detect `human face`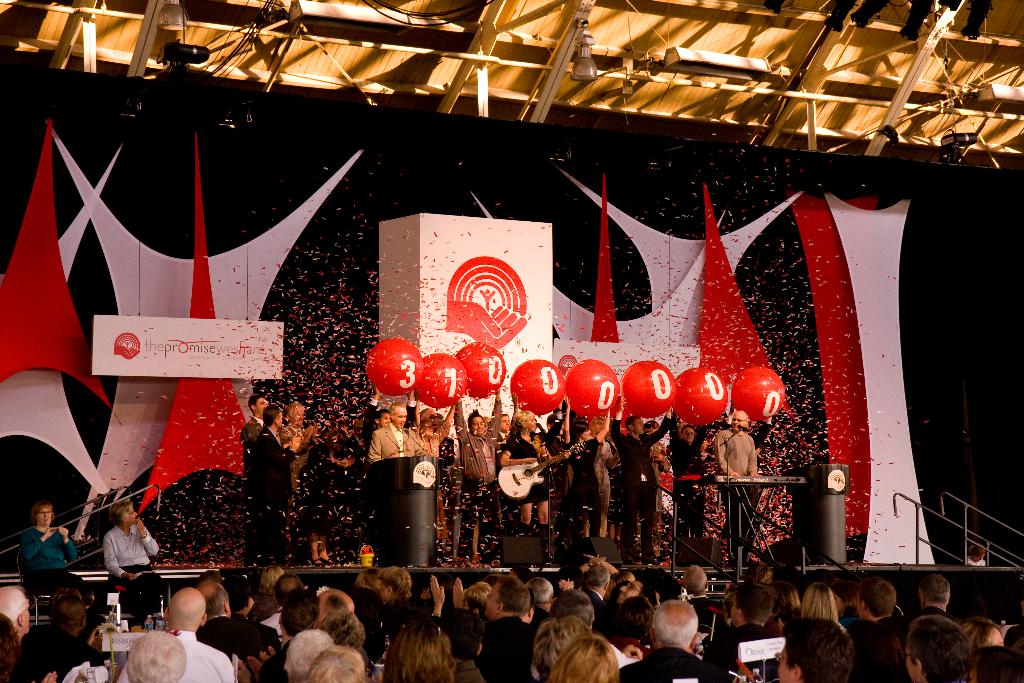
l=36, t=502, r=54, b=525
